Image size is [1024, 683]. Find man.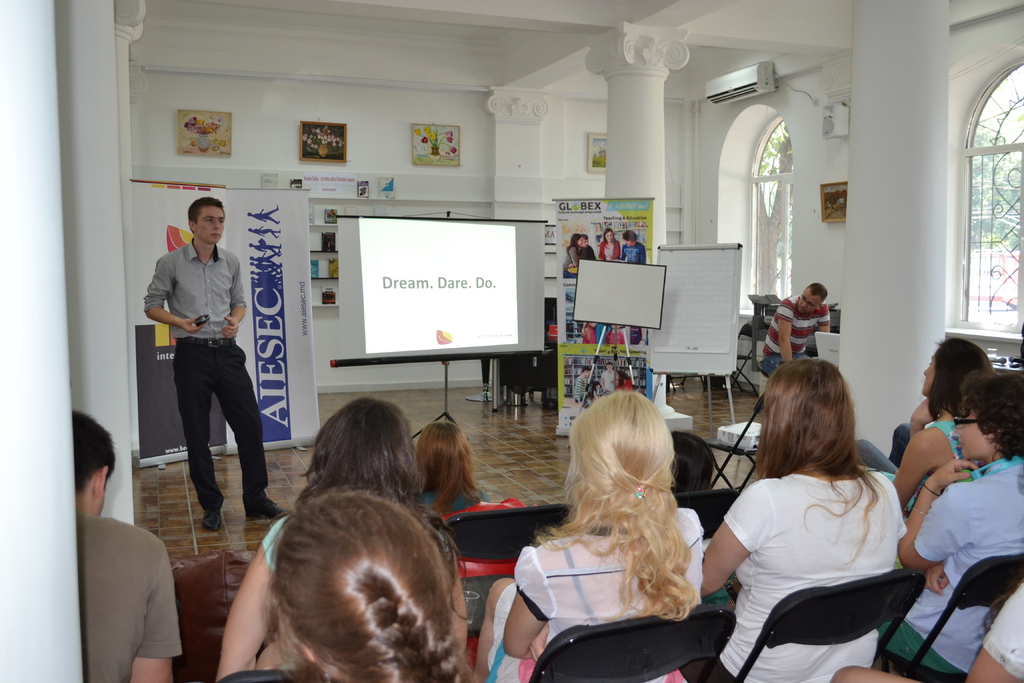
(x1=757, y1=282, x2=832, y2=382).
